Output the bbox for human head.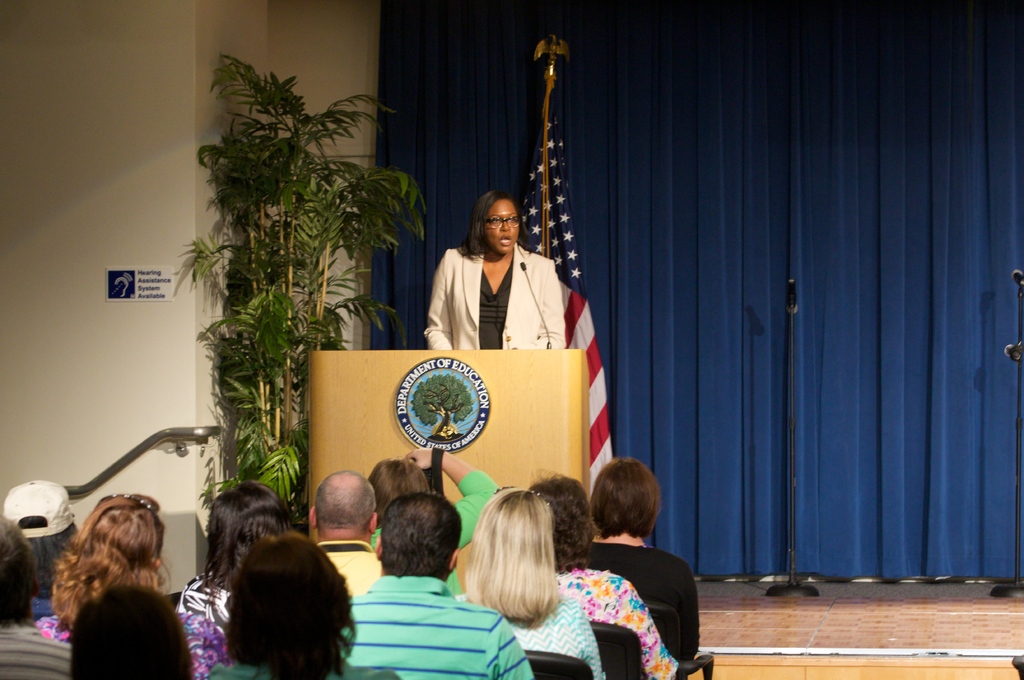
bbox(367, 455, 432, 530).
